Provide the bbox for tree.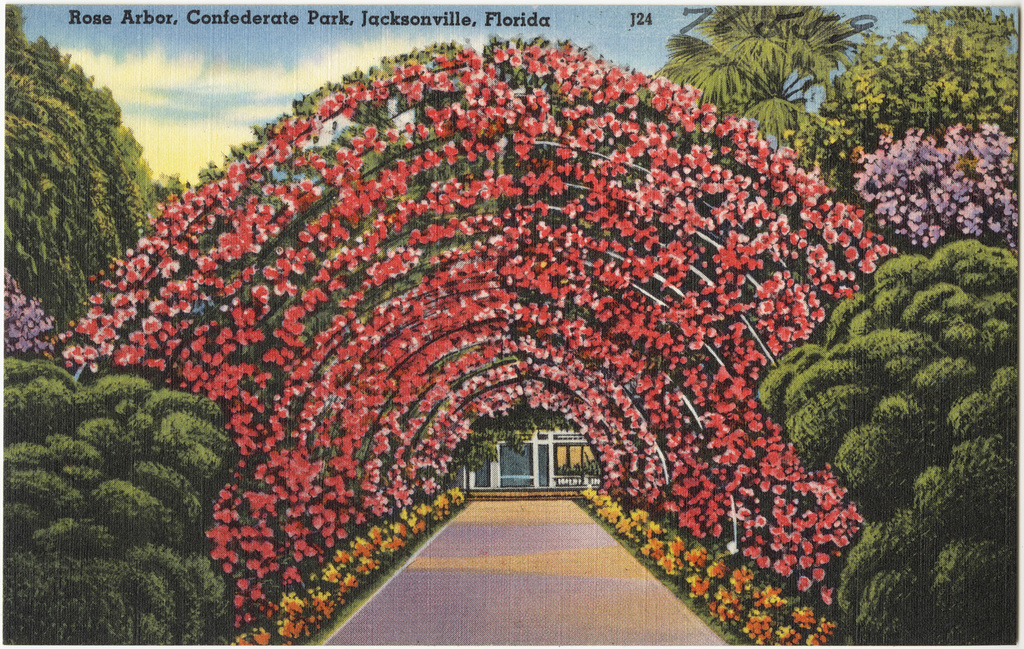
[450,403,567,470].
